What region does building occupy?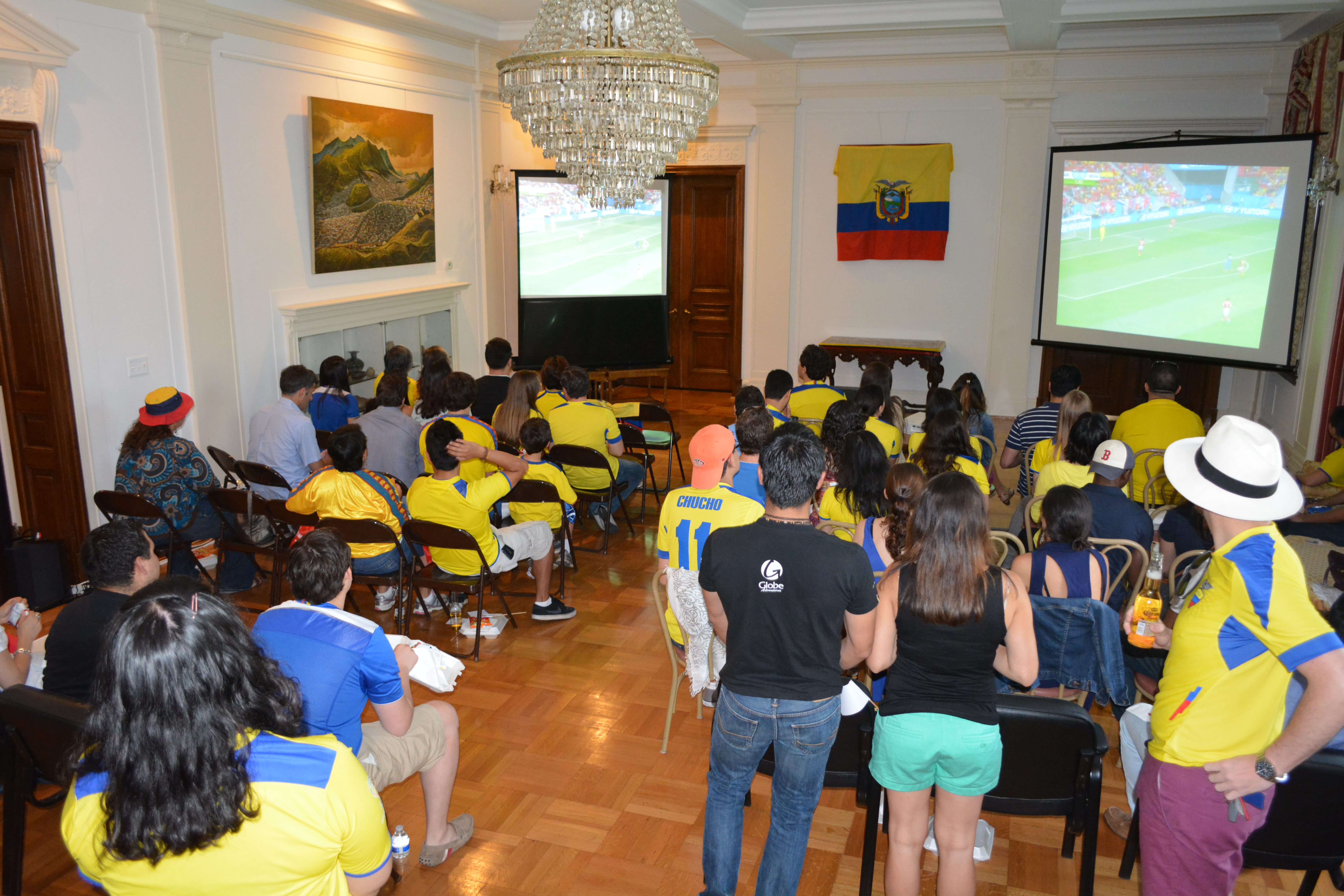
bbox=[0, 0, 301, 200].
